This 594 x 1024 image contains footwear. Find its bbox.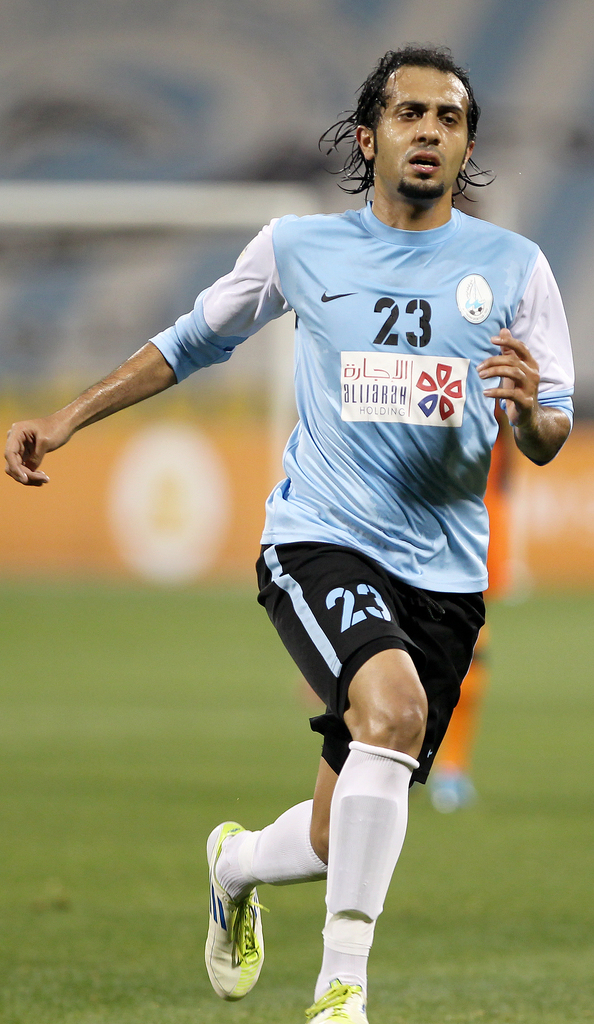
(left=429, top=771, right=479, bottom=815).
